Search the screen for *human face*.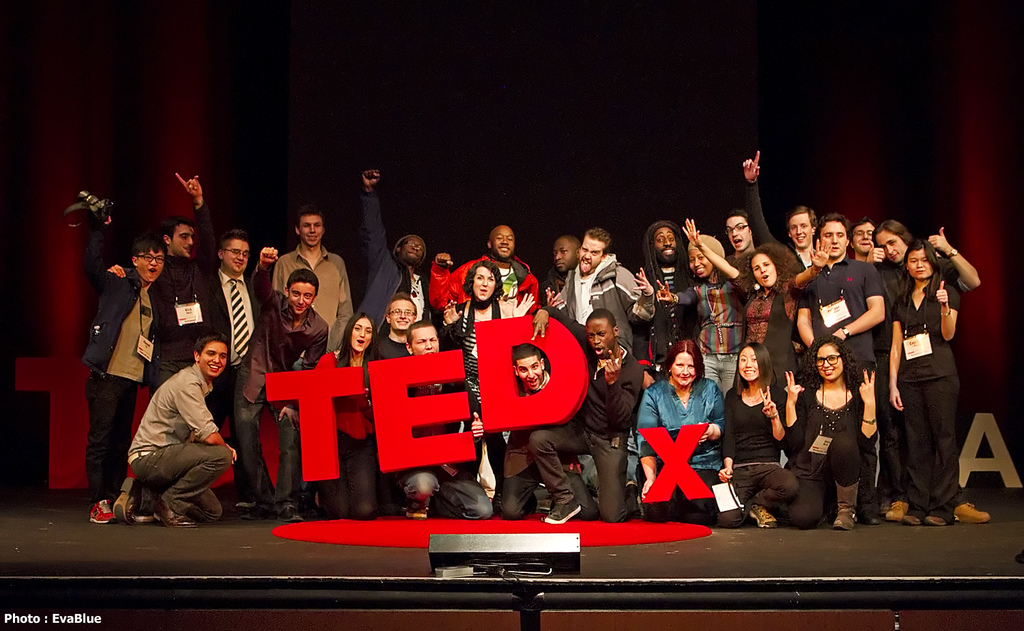
Found at bbox(653, 223, 676, 262).
